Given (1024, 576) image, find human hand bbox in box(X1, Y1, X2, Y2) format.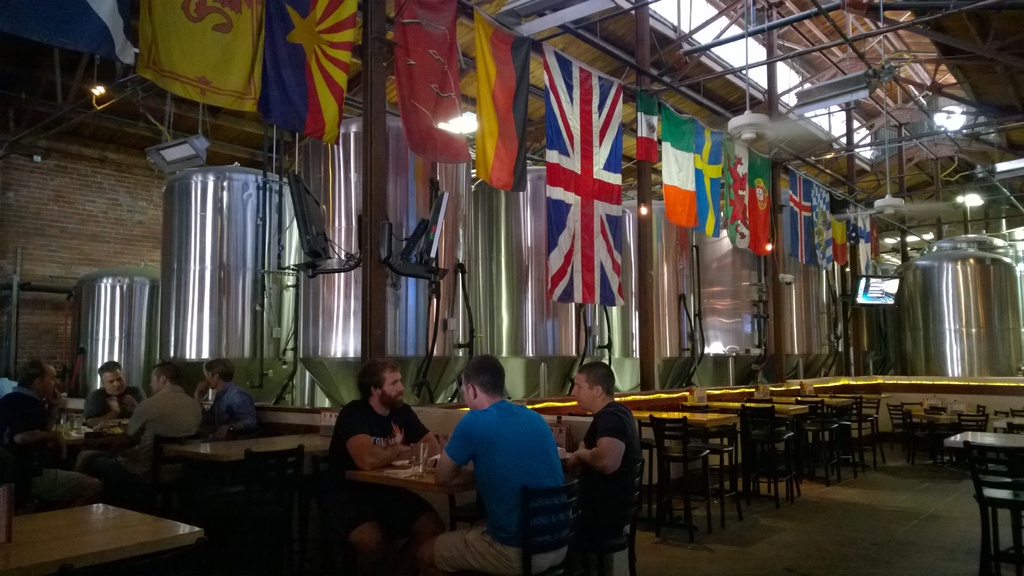
box(124, 394, 138, 412).
